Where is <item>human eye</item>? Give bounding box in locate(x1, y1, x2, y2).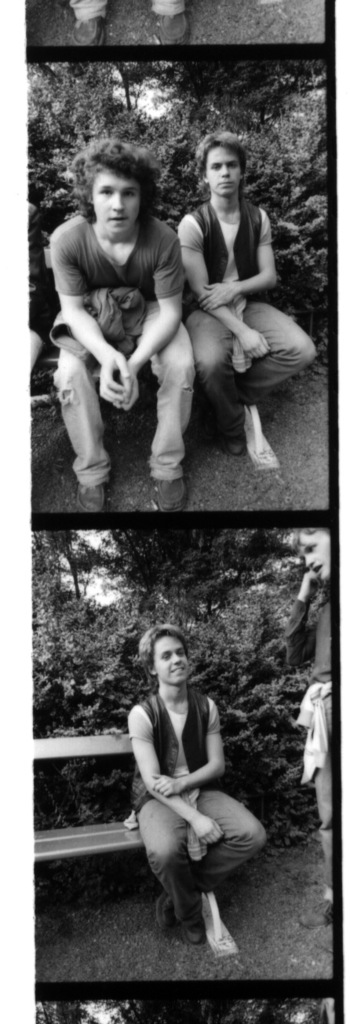
locate(212, 163, 222, 168).
